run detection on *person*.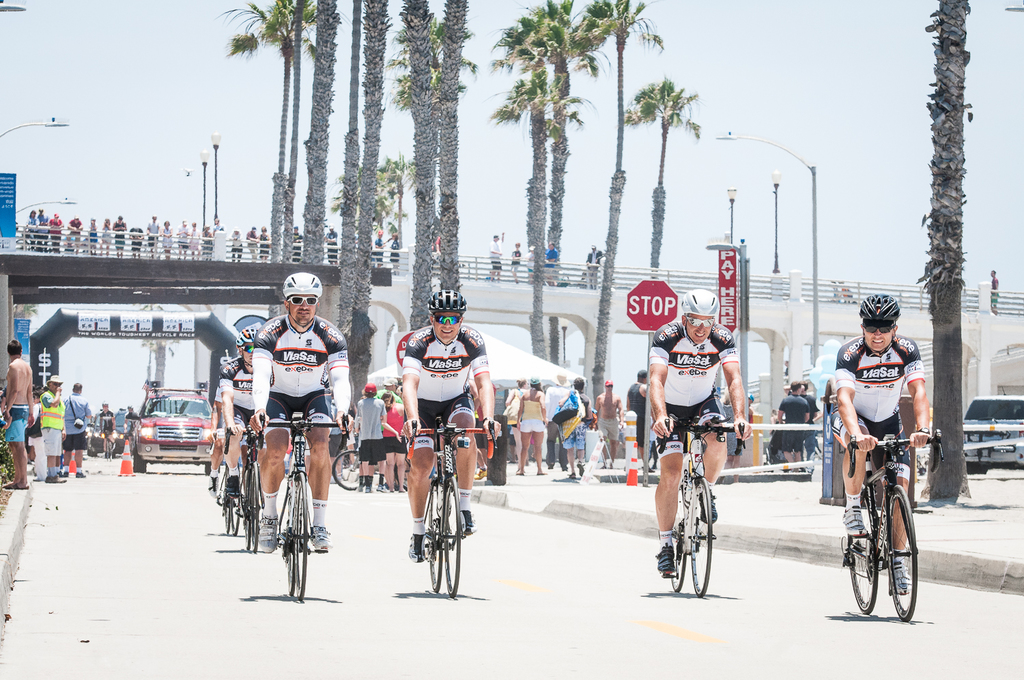
Result: left=288, top=225, right=304, bottom=259.
